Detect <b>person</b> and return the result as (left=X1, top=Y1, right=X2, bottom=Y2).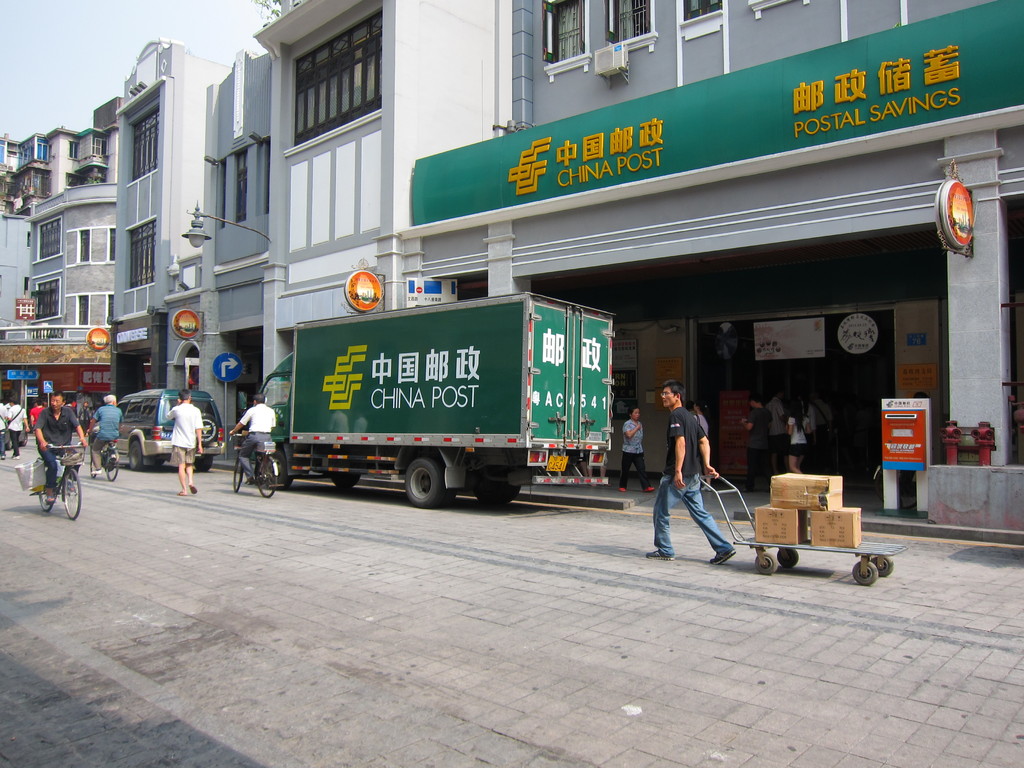
(left=780, top=389, right=810, bottom=476).
